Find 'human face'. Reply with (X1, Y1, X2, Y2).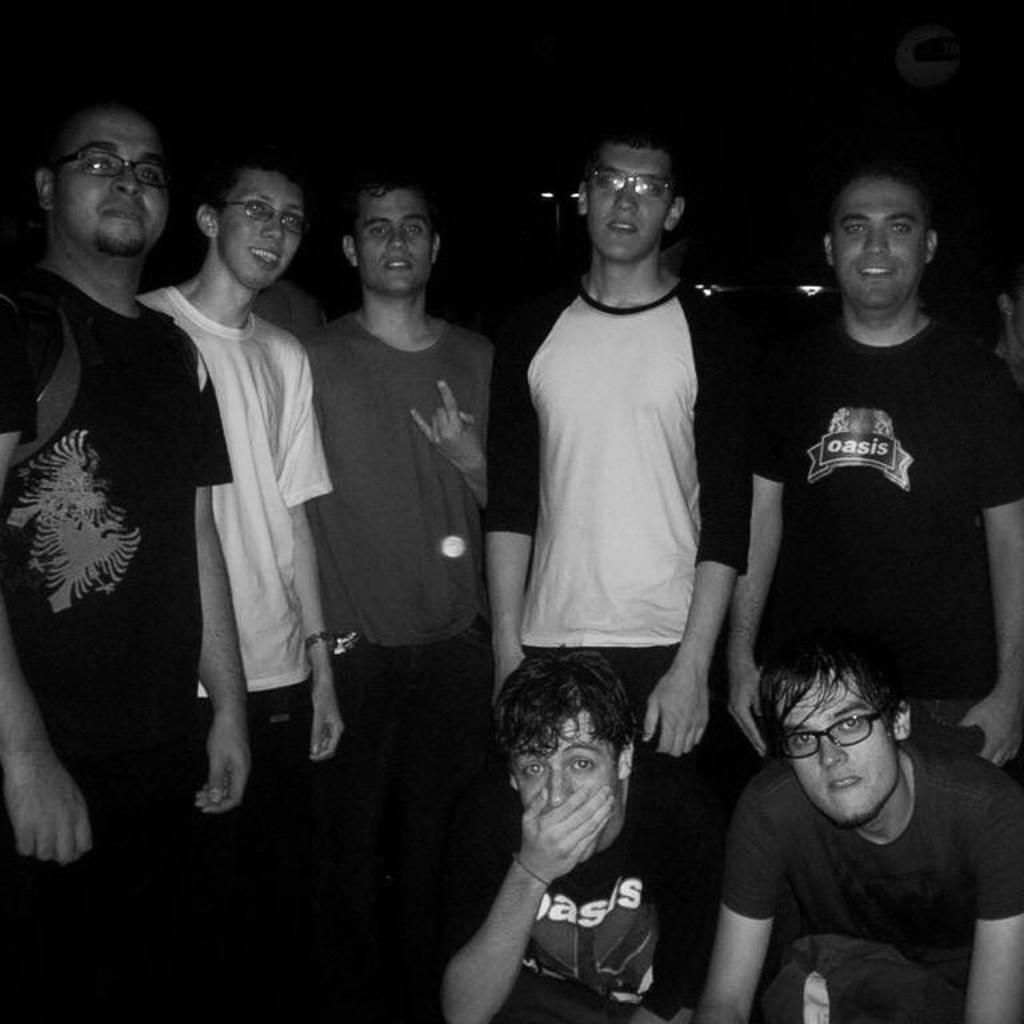
(835, 176, 939, 310).
